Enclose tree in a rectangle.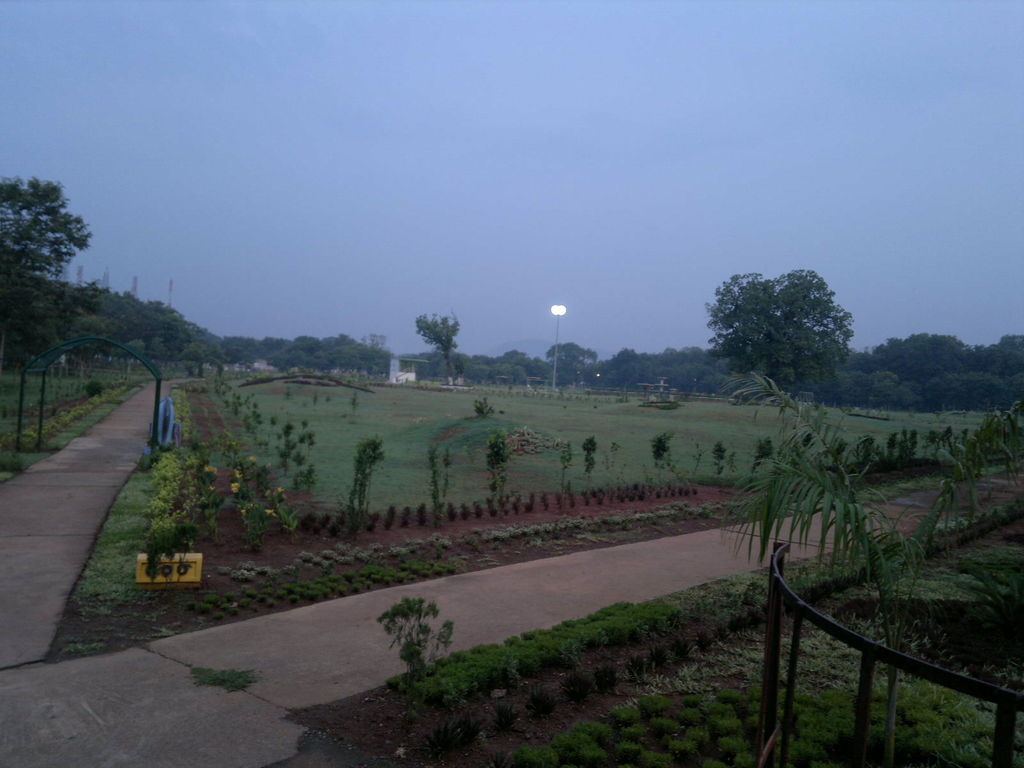
<box>0,177,90,304</box>.
